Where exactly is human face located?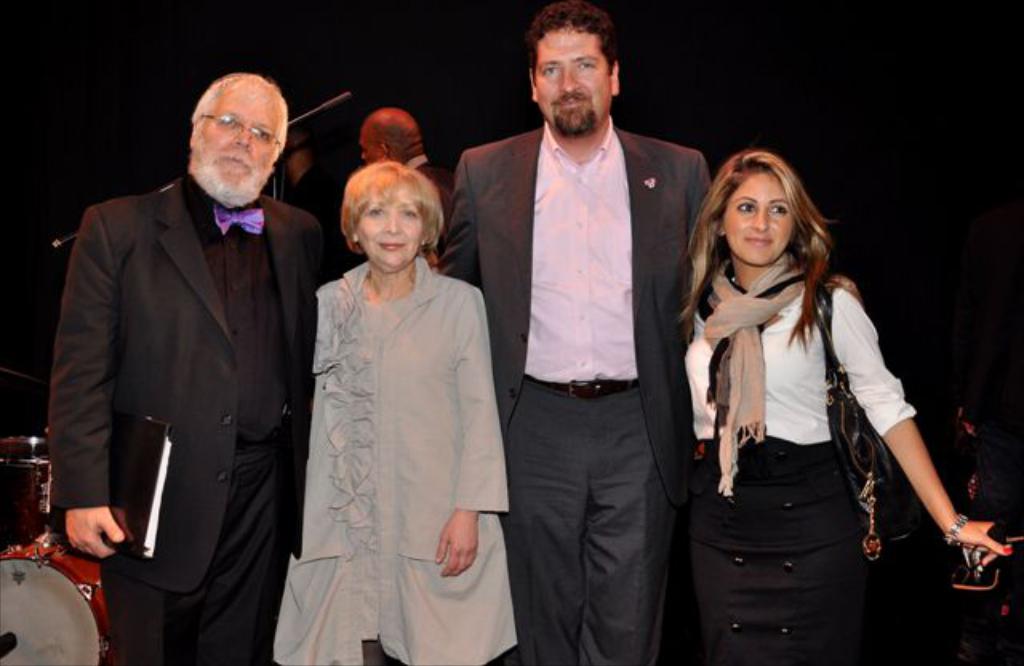
Its bounding box is left=530, top=24, right=616, bottom=139.
